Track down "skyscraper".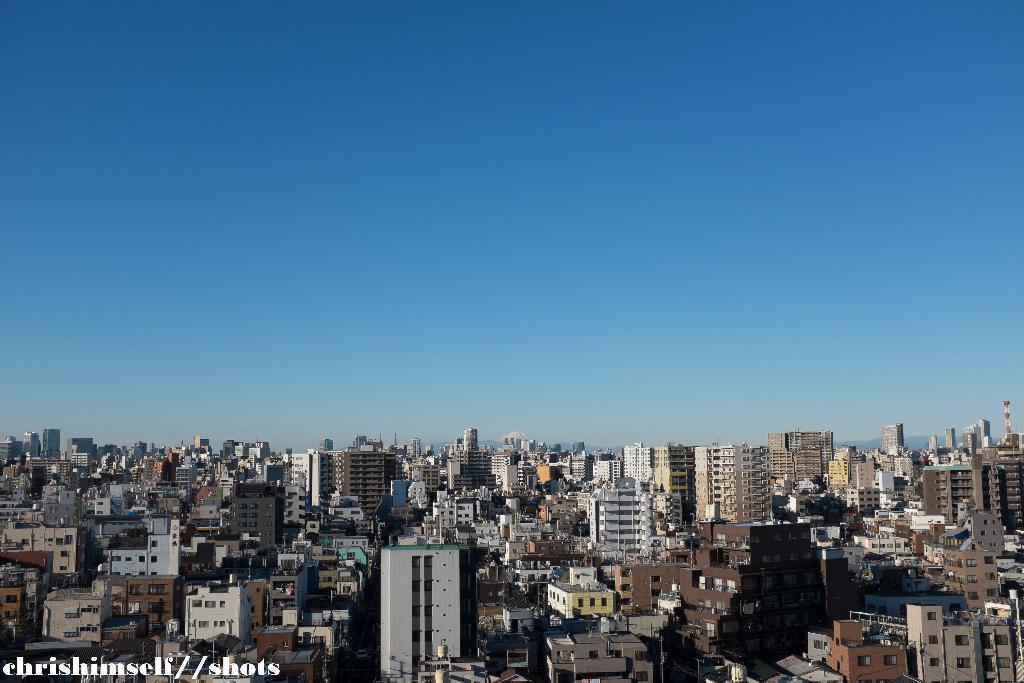
Tracked to 31, 432, 36, 459.
